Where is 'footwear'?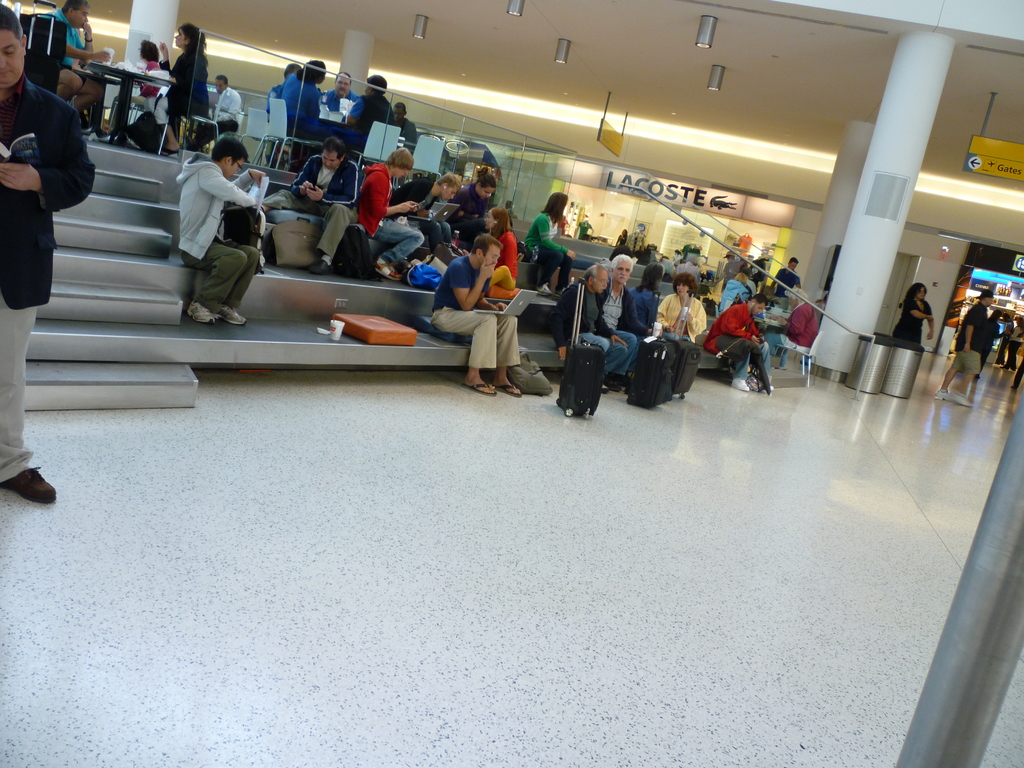
x1=486, y1=377, x2=525, y2=399.
